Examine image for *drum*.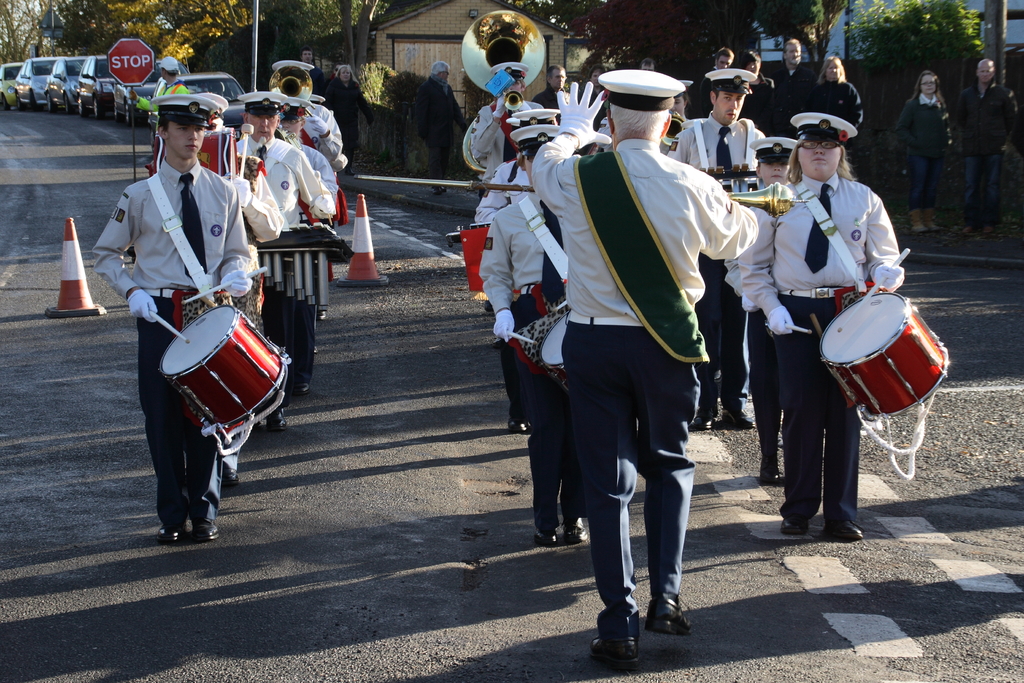
Examination result: 159/306/291/440.
